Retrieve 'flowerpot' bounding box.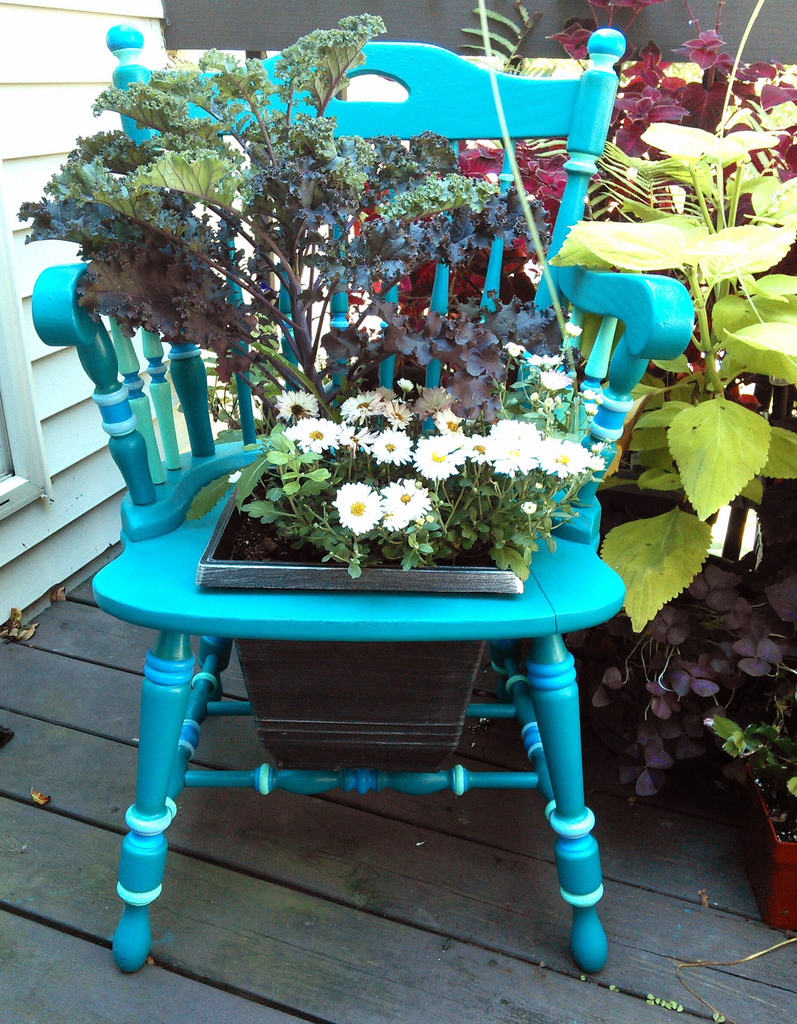
Bounding box: [x1=746, y1=772, x2=796, y2=931].
